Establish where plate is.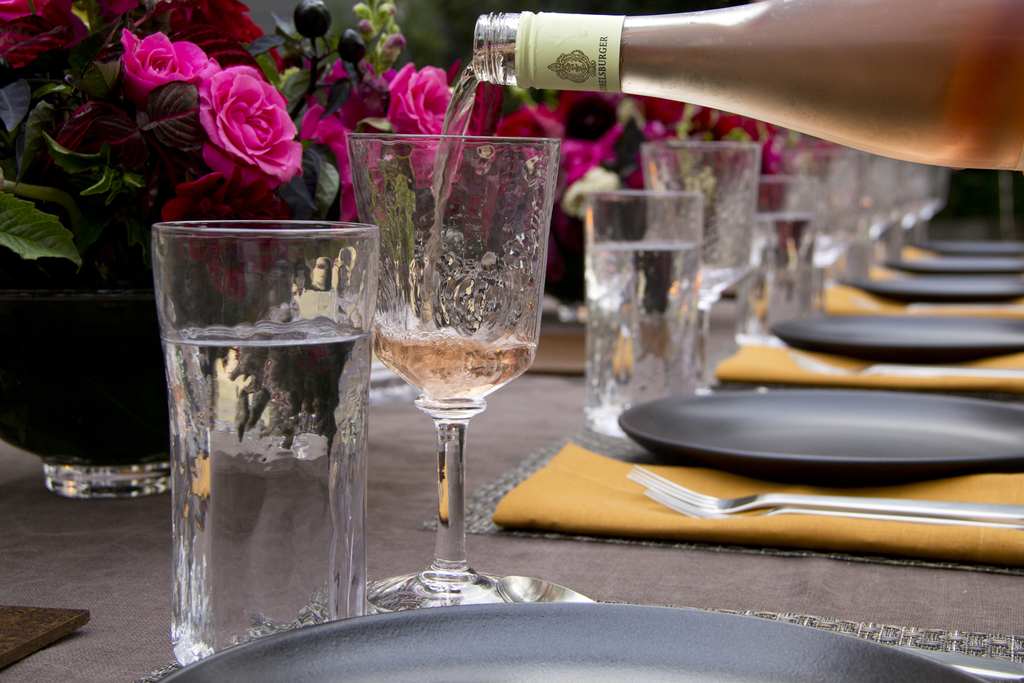
Established at left=834, top=240, right=1023, bottom=306.
